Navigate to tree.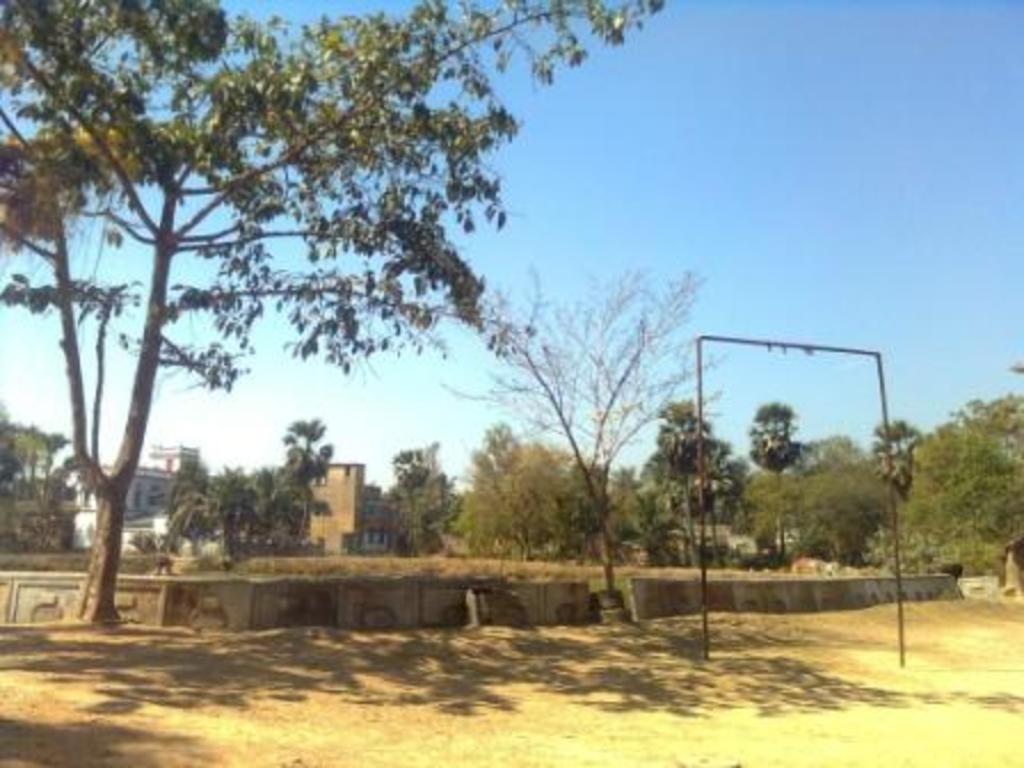
Navigation target: region(647, 395, 722, 587).
